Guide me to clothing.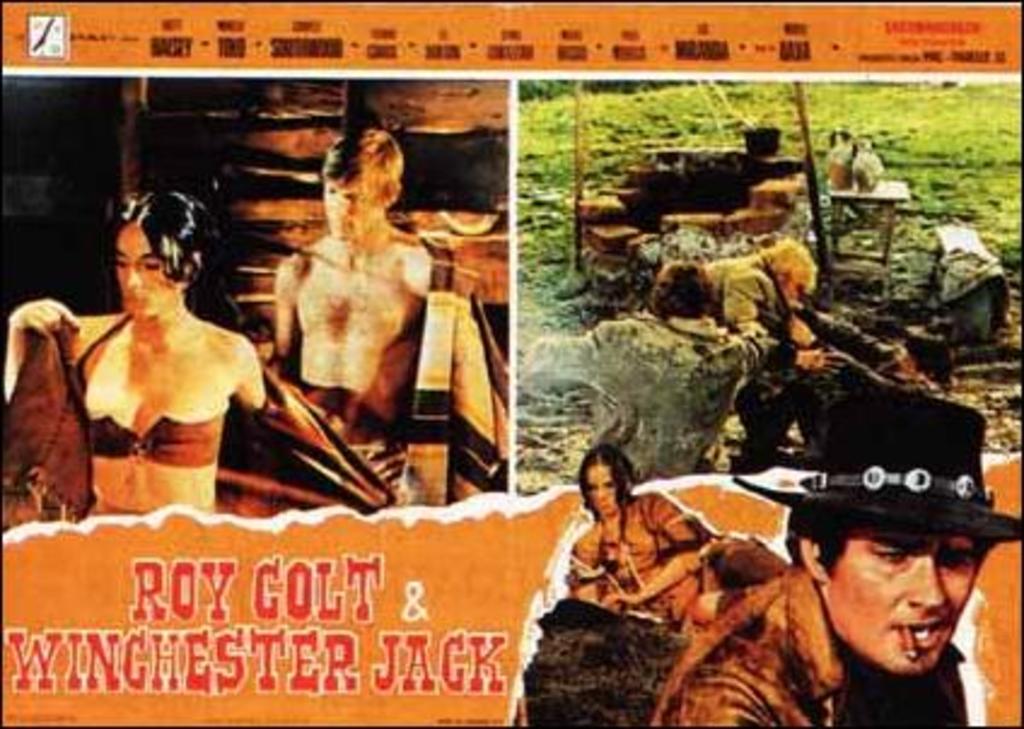
Guidance: crop(570, 492, 785, 628).
